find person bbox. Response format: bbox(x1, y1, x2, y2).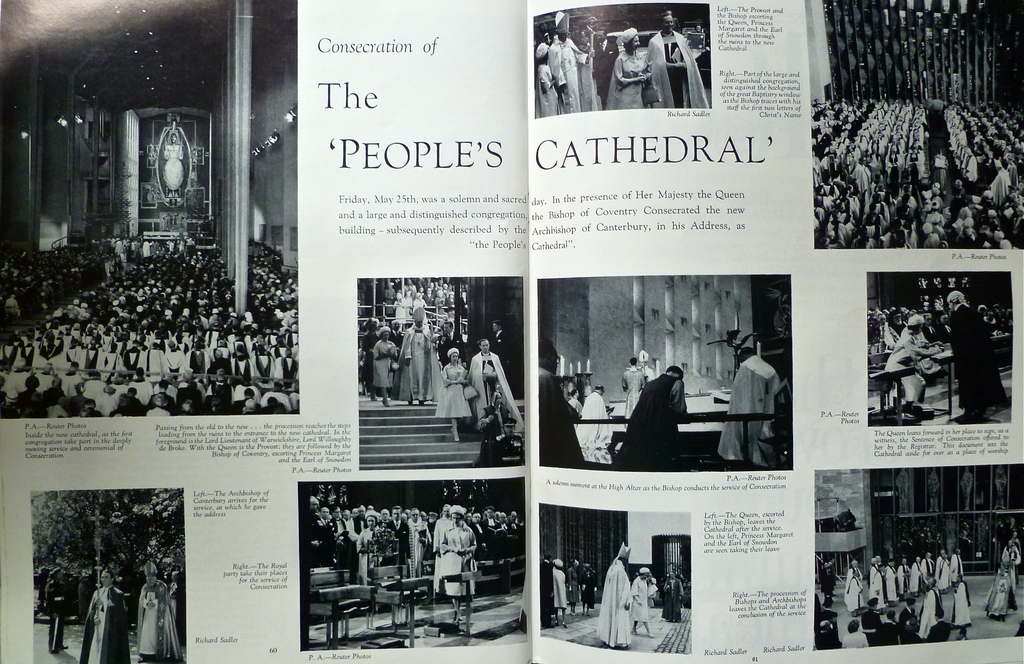
bbox(616, 355, 694, 471).
